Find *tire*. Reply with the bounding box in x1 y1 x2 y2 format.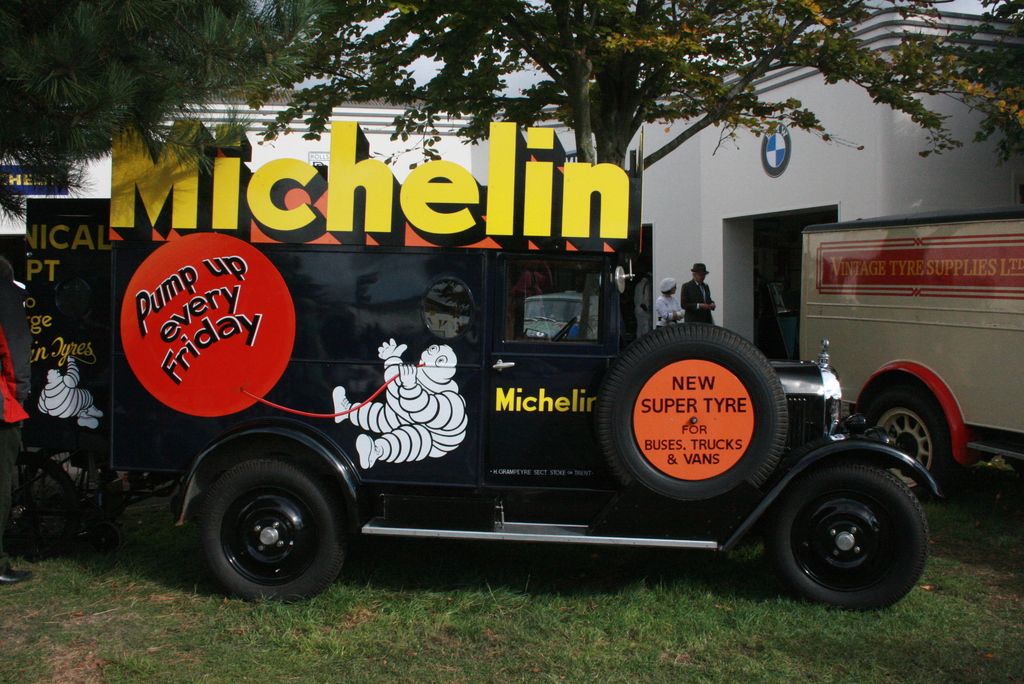
774 465 929 623.
